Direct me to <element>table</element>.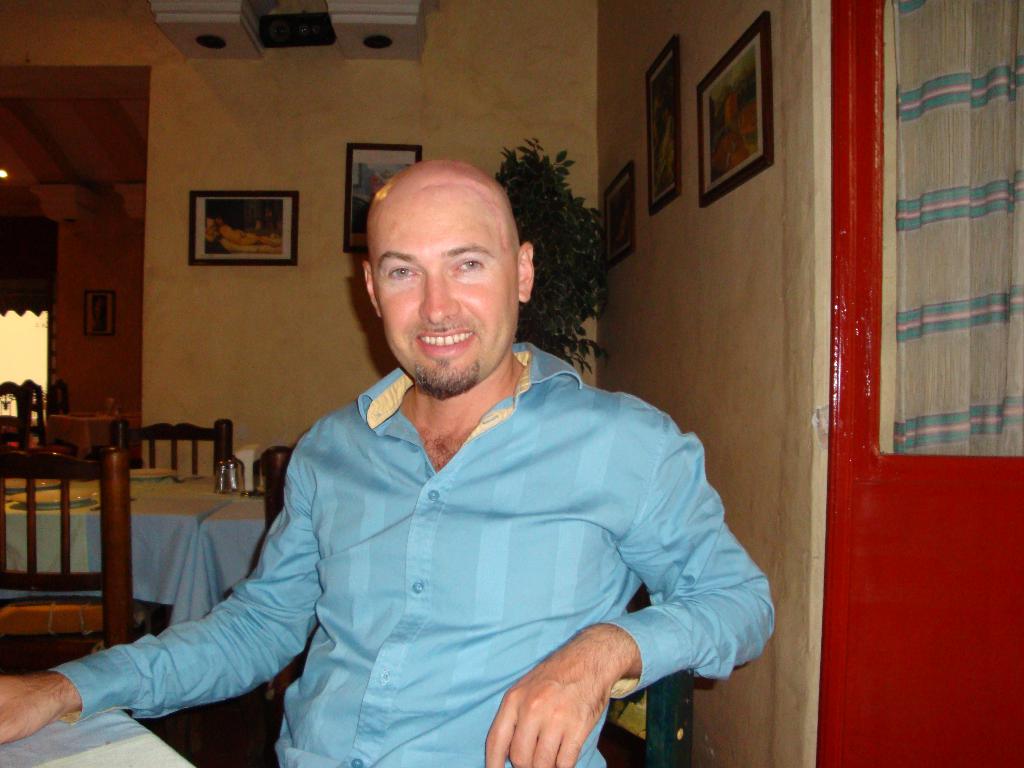
Direction: detection(0, 448, 244, 634).
